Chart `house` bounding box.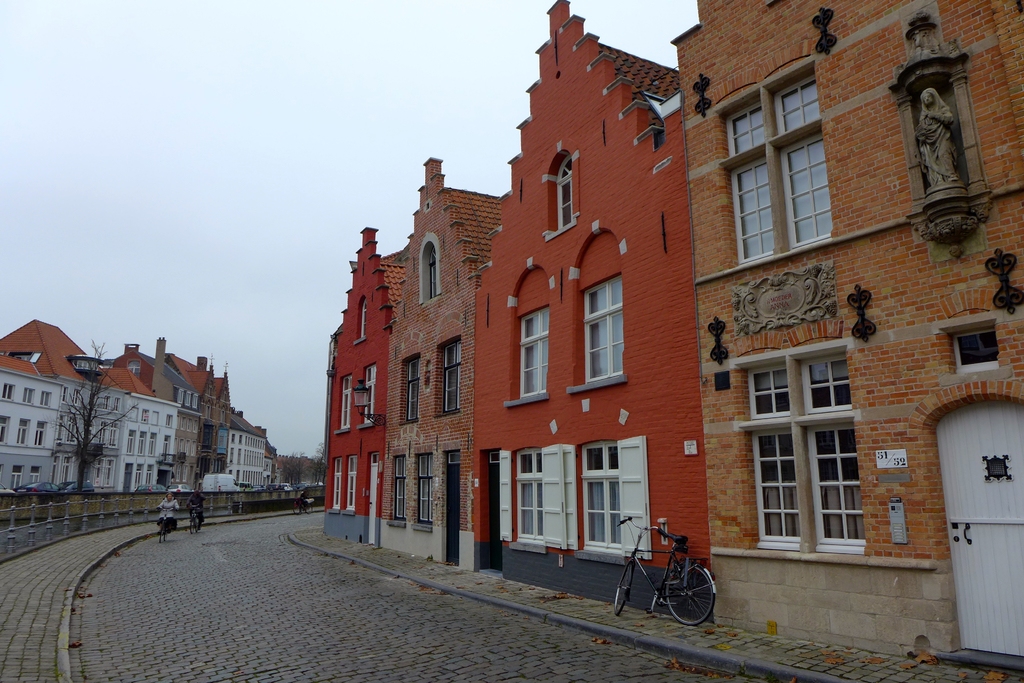
Charted: <region>0, 312, 161, 520</region>.
